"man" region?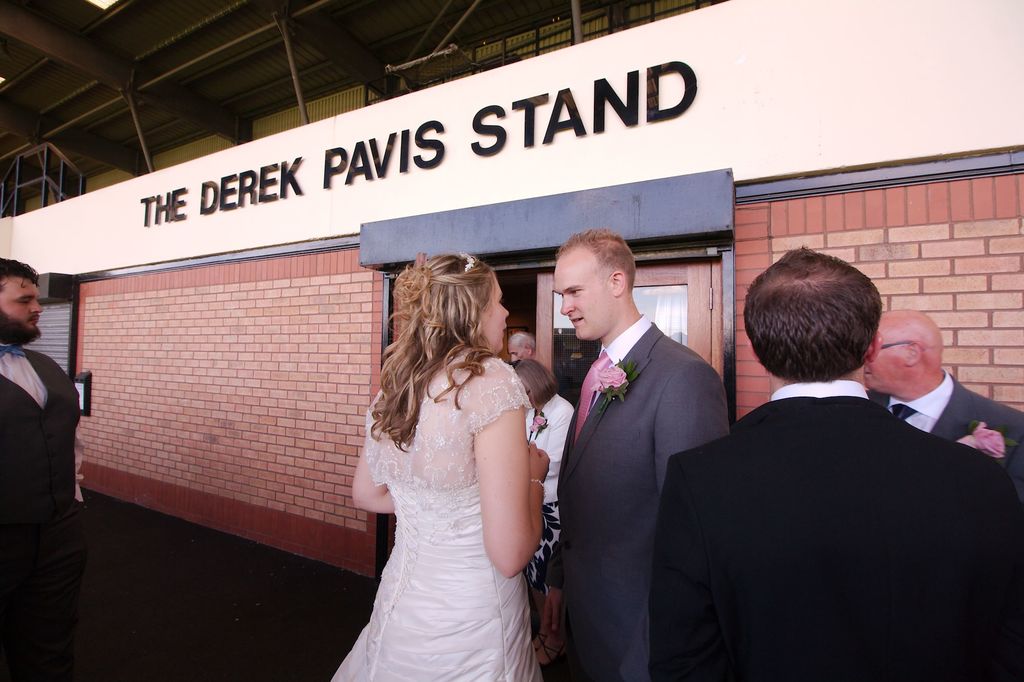
box=[862, 311, 1023, 470]
